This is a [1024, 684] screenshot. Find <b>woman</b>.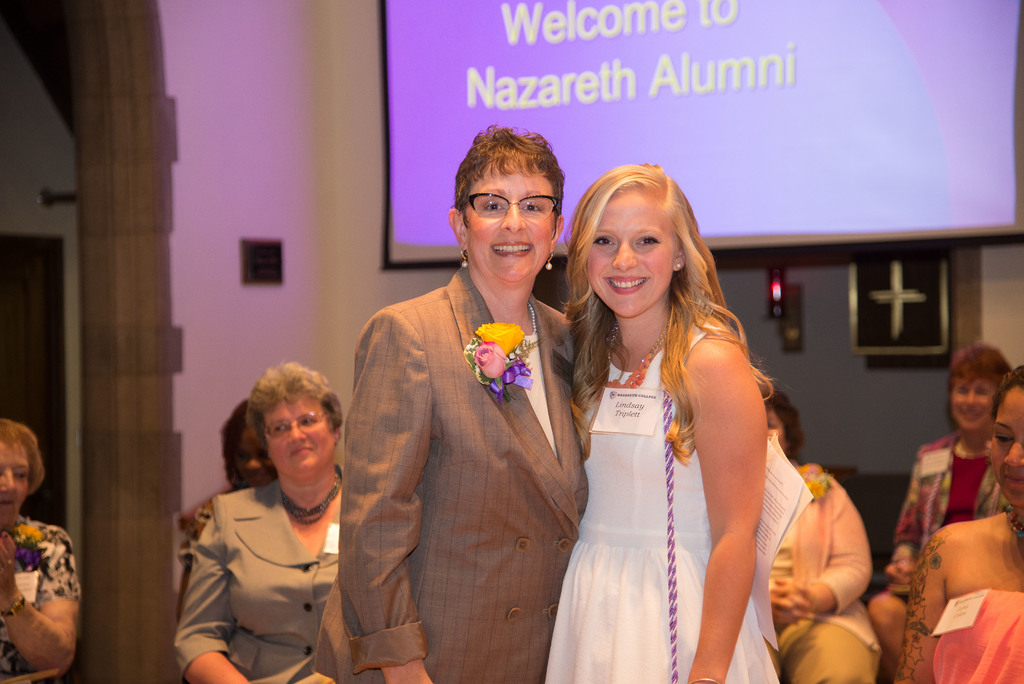
Bounding box: (x1=766, y1=389, x2=879, y2=683).
